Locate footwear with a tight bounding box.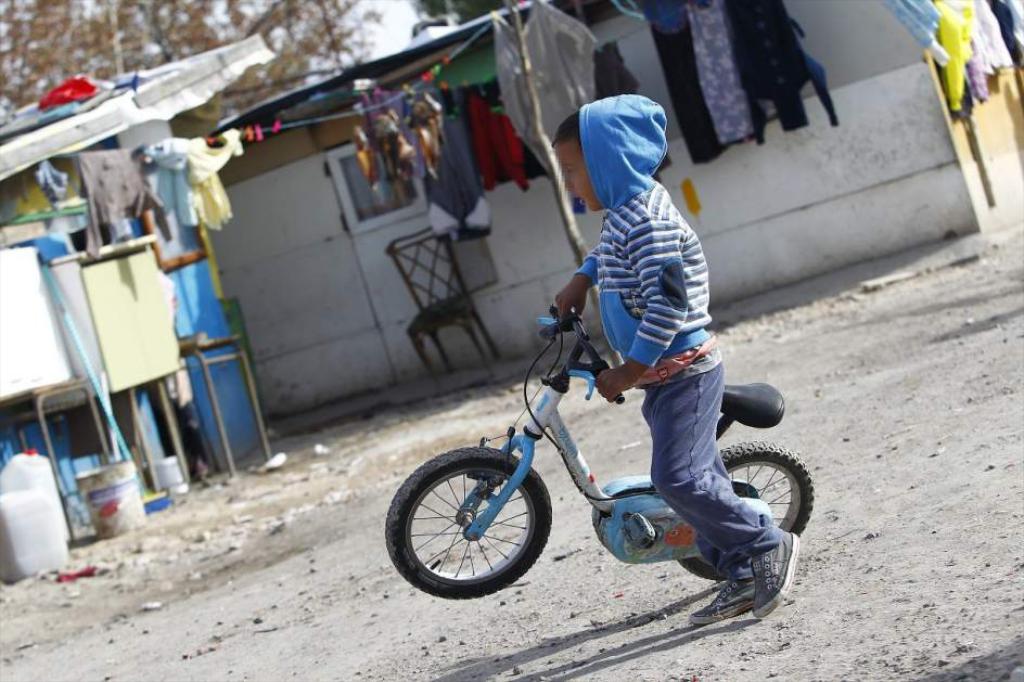
bbox=[750, 535, 798, 615].
